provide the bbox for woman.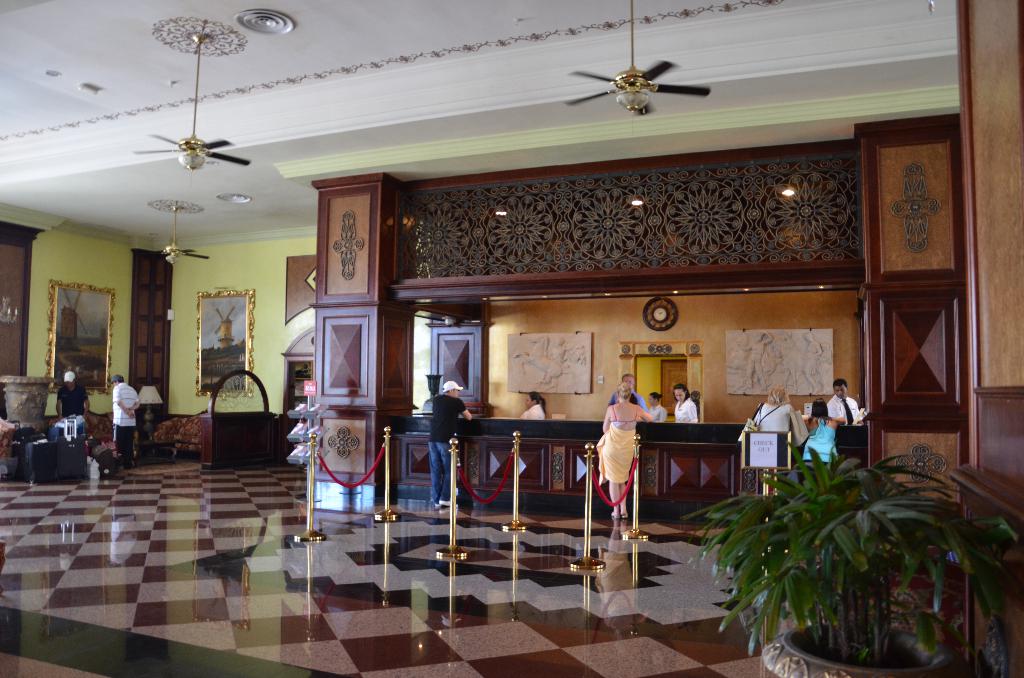
bbox(596, 378, 650, 519).
